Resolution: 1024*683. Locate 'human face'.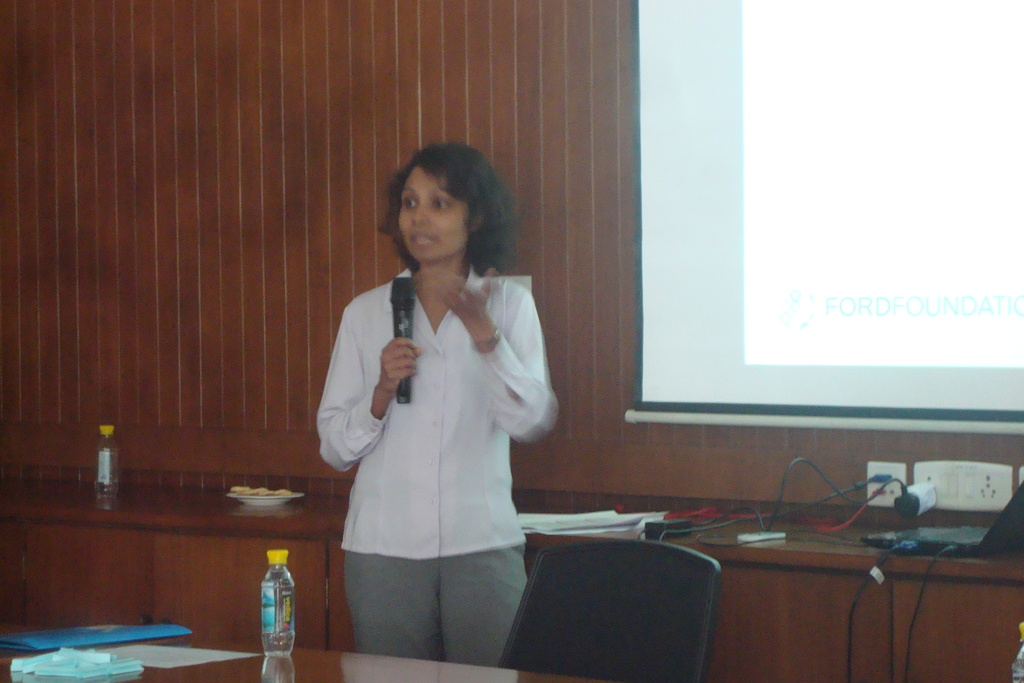
Rect(393, 161, 474, 265).
